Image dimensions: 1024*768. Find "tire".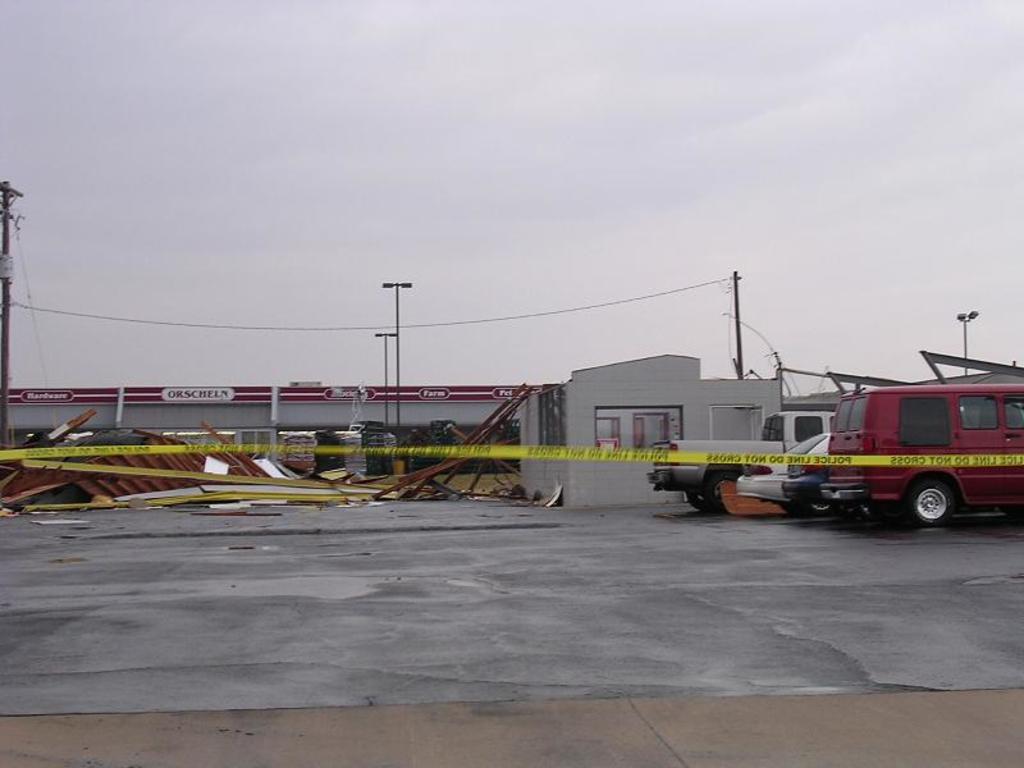
detection(803, 500, 826, 516).
